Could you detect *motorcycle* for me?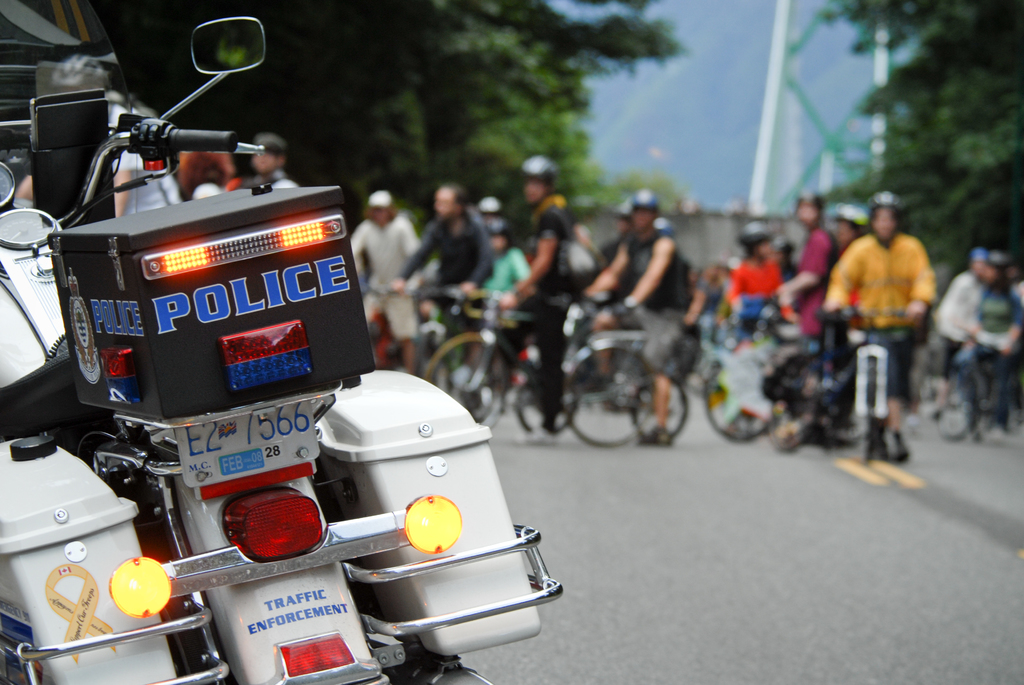
Detection result: <region>0, 15, 561, 684</region>.
